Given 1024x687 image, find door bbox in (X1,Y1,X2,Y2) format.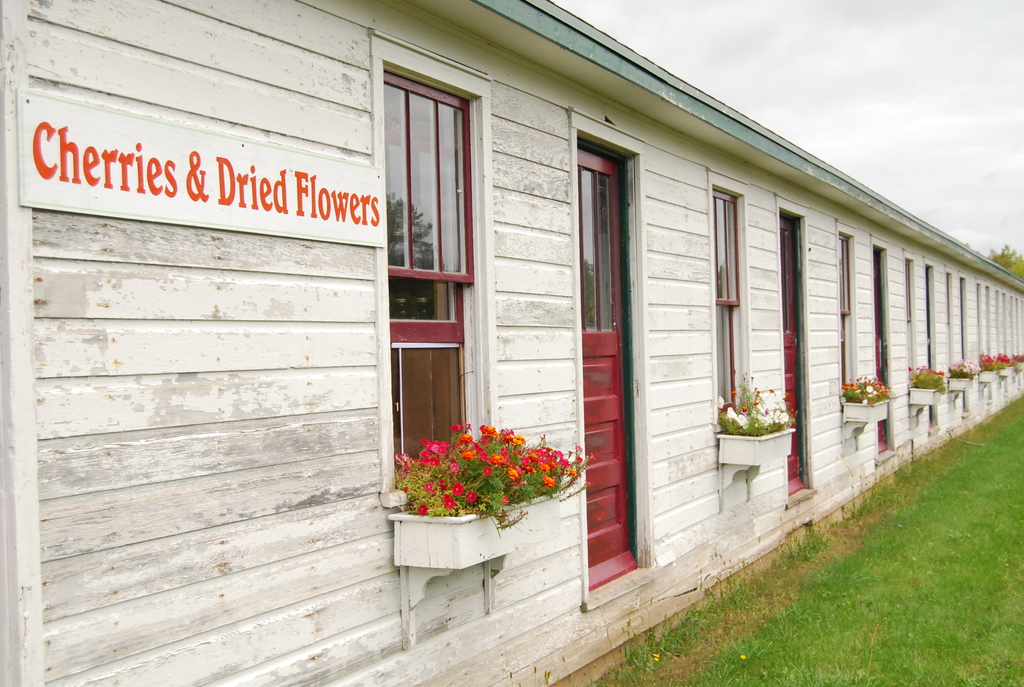
(779,215,806,494).
